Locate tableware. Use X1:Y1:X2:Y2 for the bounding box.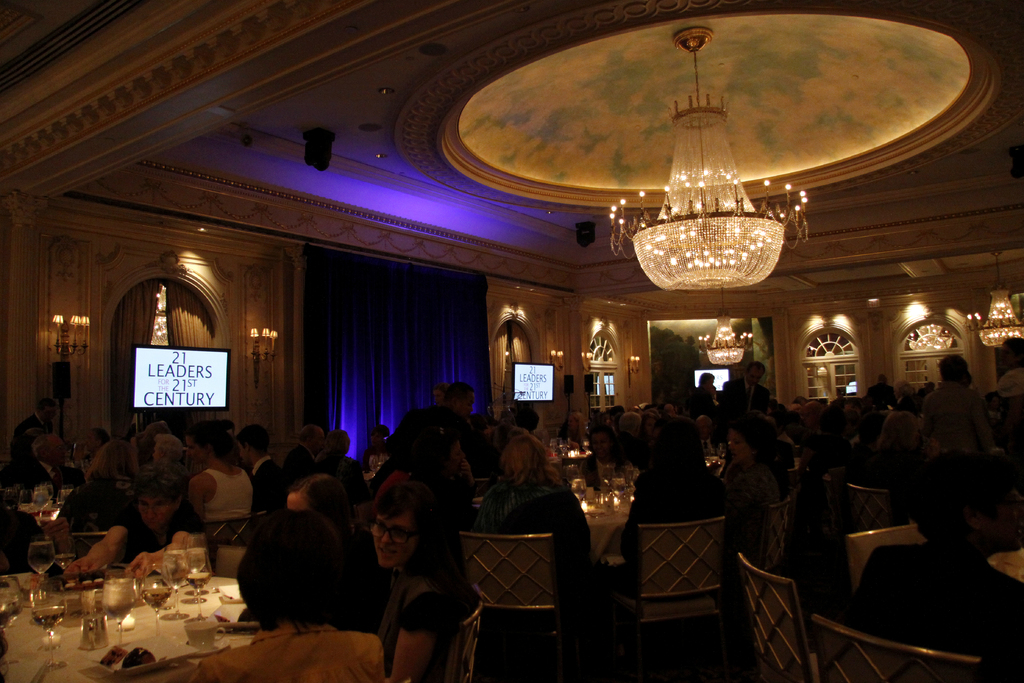
719:443:726:459.
